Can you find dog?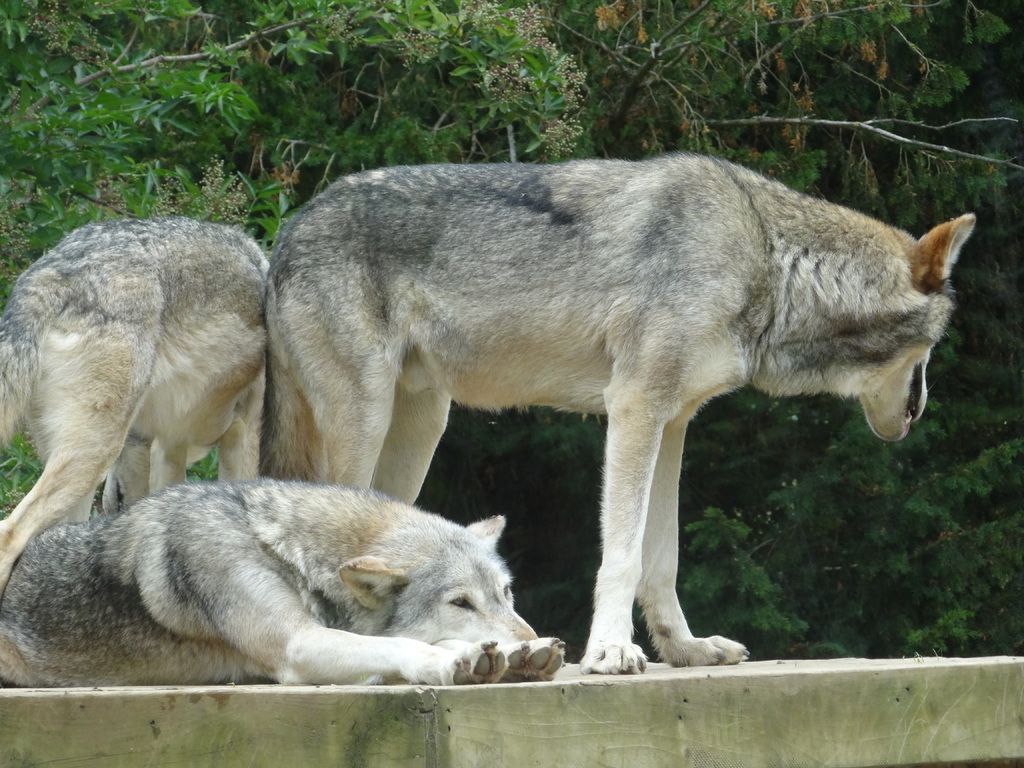
Yes, bounding box: detection(0, 214, 273, 605).
